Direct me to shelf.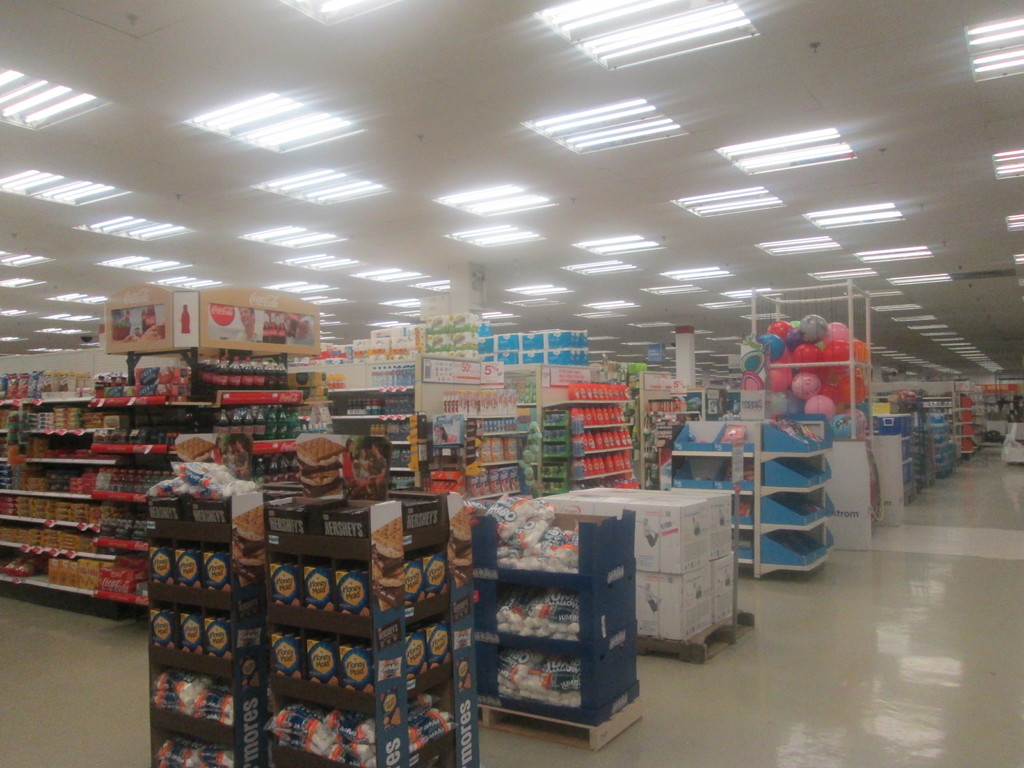
Direction: <region>639, 385, 857, 574</region>.
